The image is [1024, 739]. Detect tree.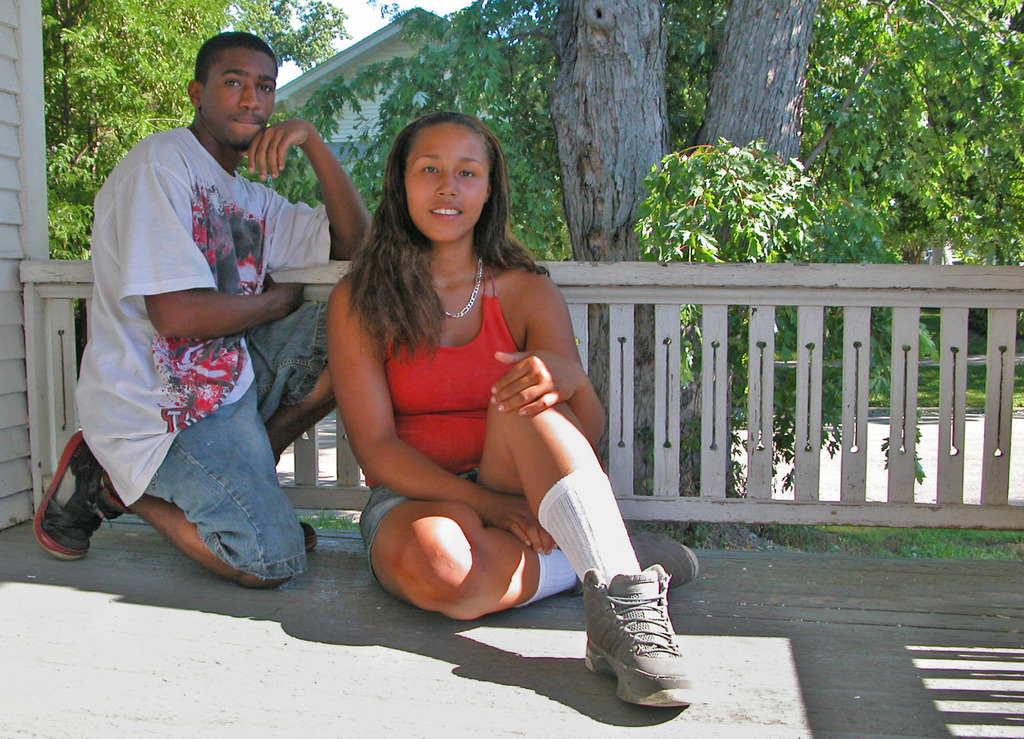
Detection: 557/0/819/545.
